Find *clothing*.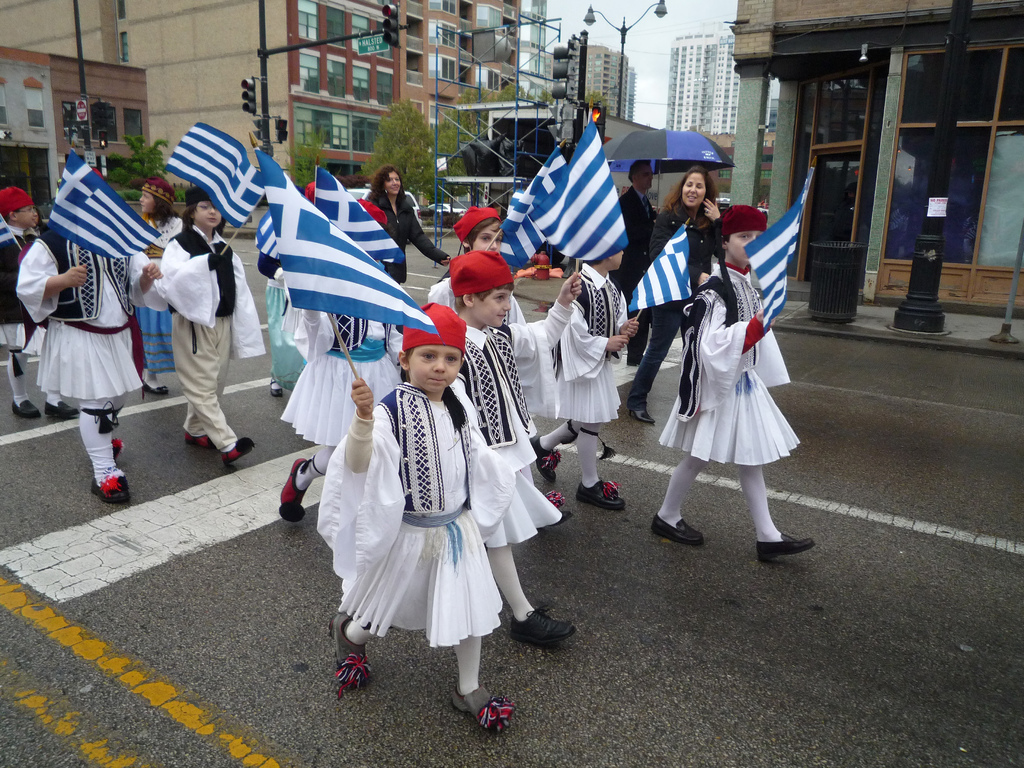
box(278, 308, 403, 452).
